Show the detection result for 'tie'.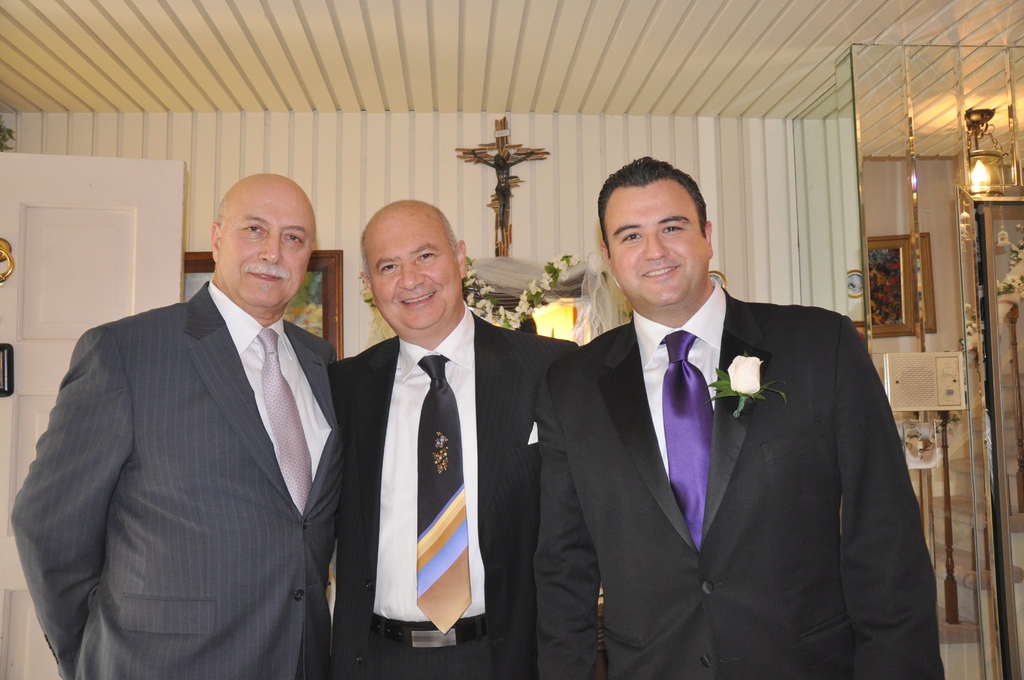
locate(655, 332, 718, 546).
